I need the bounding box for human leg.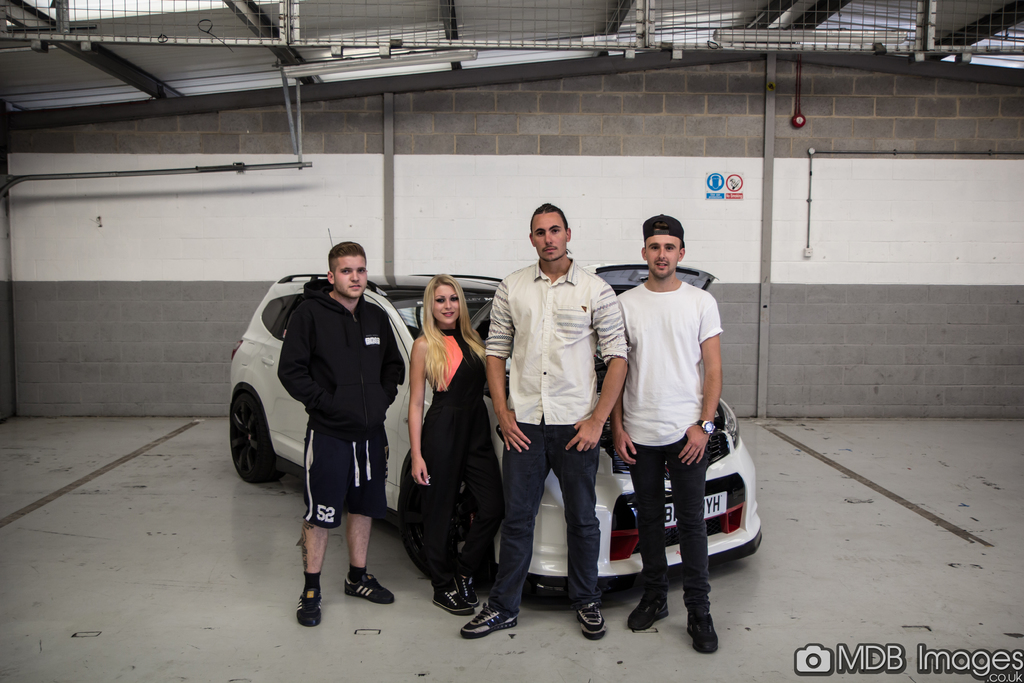
Here it is: (287, 415, 351, 623).
